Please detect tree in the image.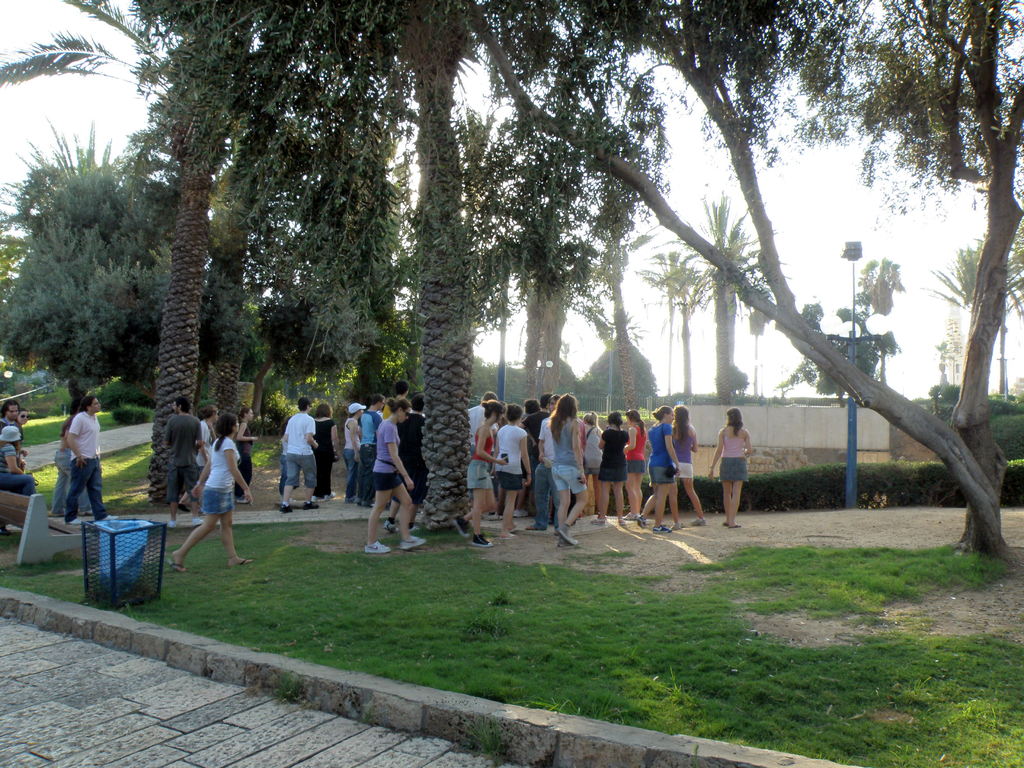
bbox=(943, 306, 965, 384).
